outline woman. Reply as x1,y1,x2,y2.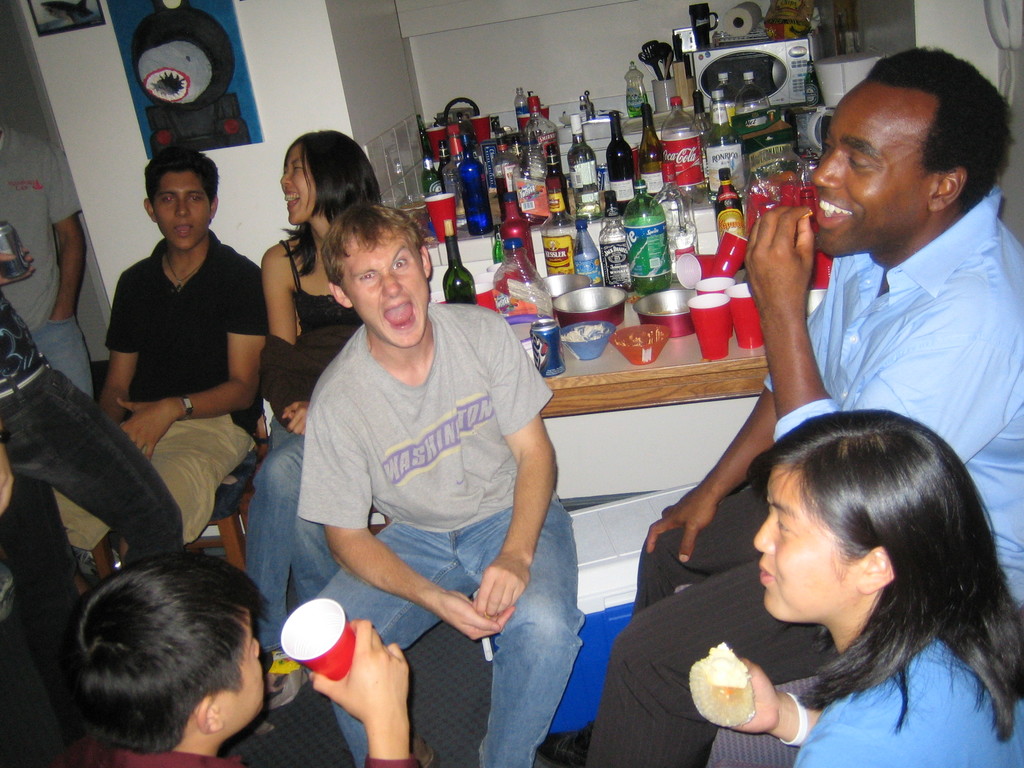
735,410,1023,767.
